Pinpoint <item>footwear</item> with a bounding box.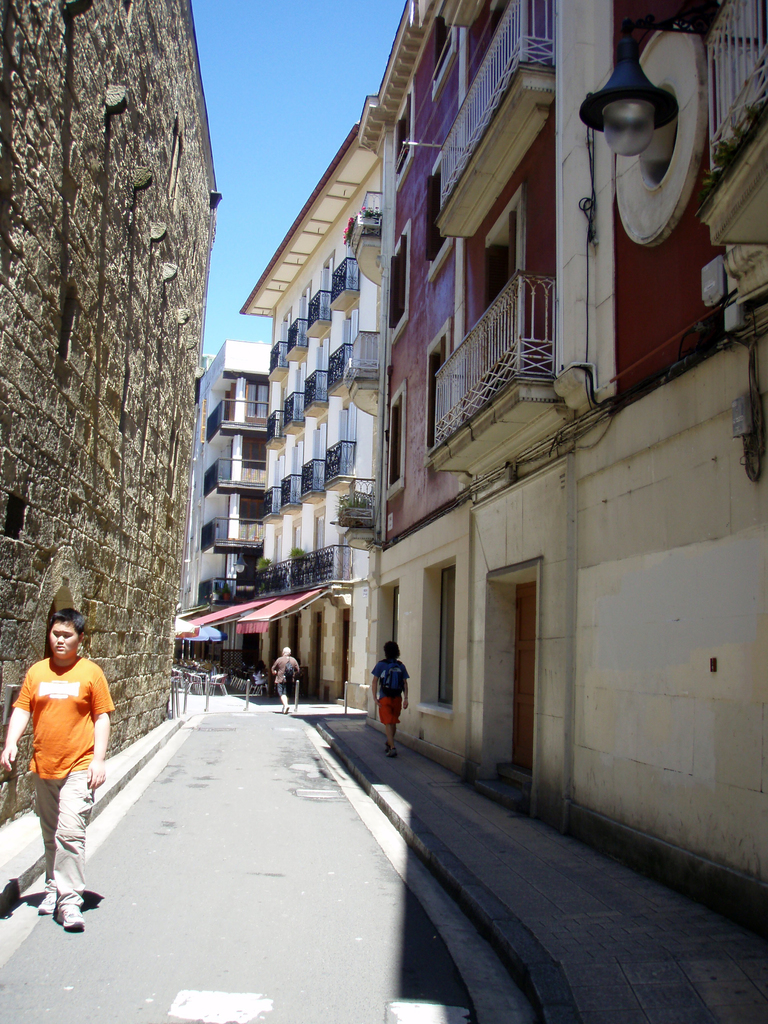
{"x1": 284, "y1": 706, "x2": 289, "y2": 713}.
